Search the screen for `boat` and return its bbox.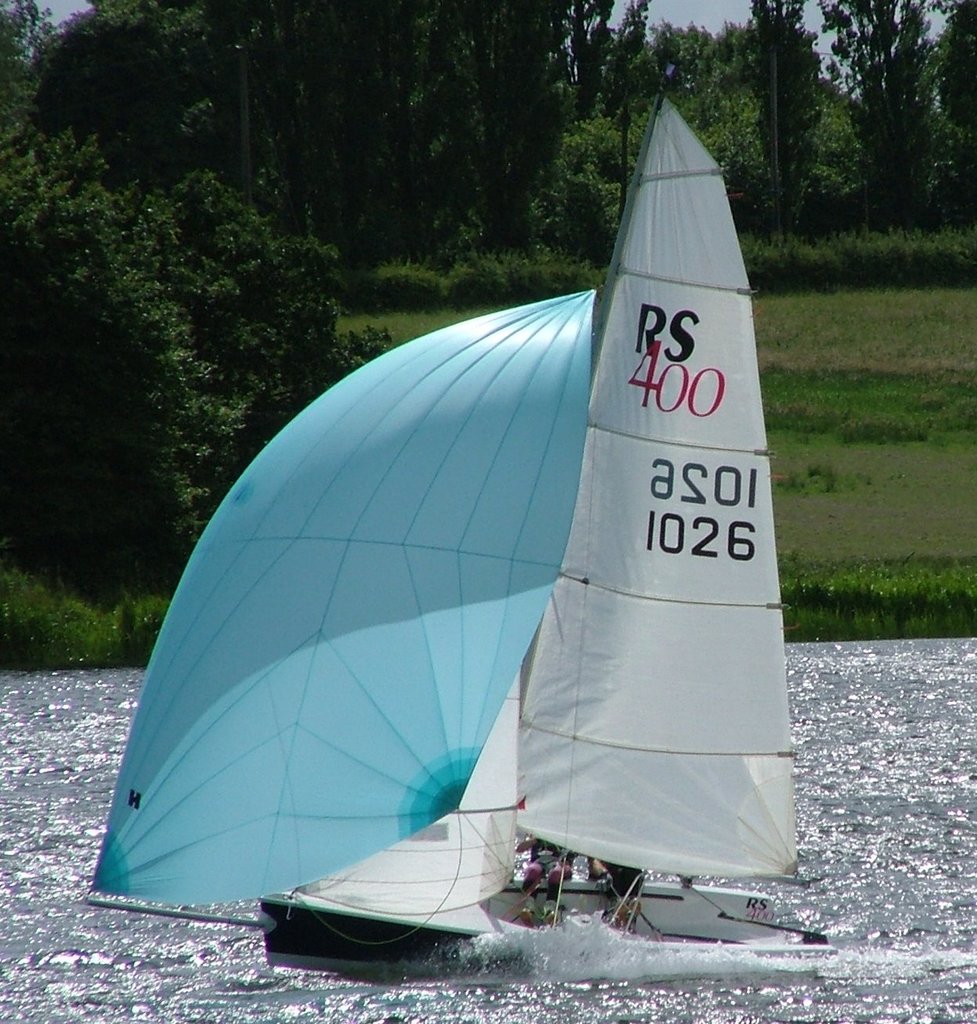
Found: (95,122,834,992).
